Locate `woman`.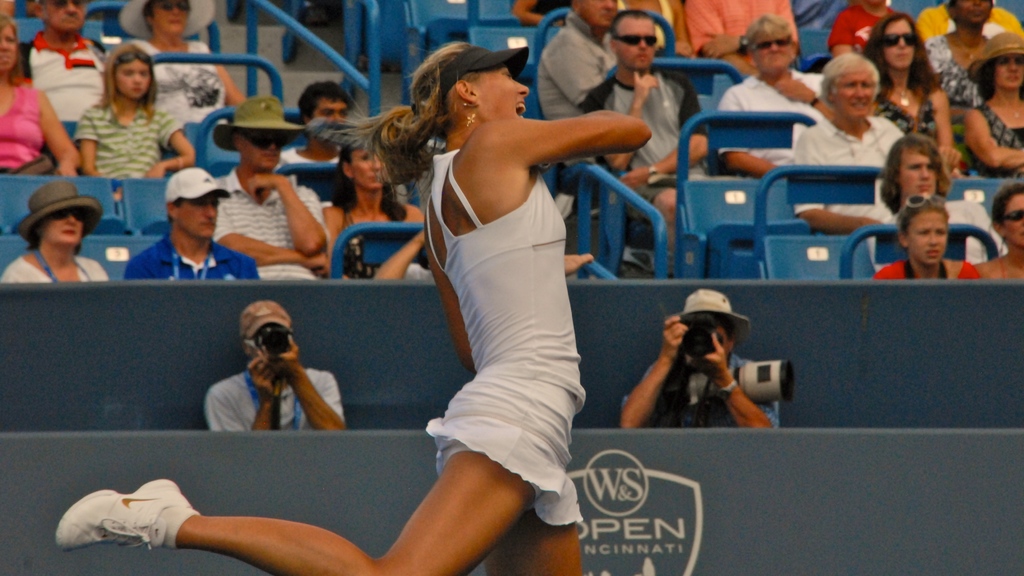
Bounding box: 321/141/428/259.
